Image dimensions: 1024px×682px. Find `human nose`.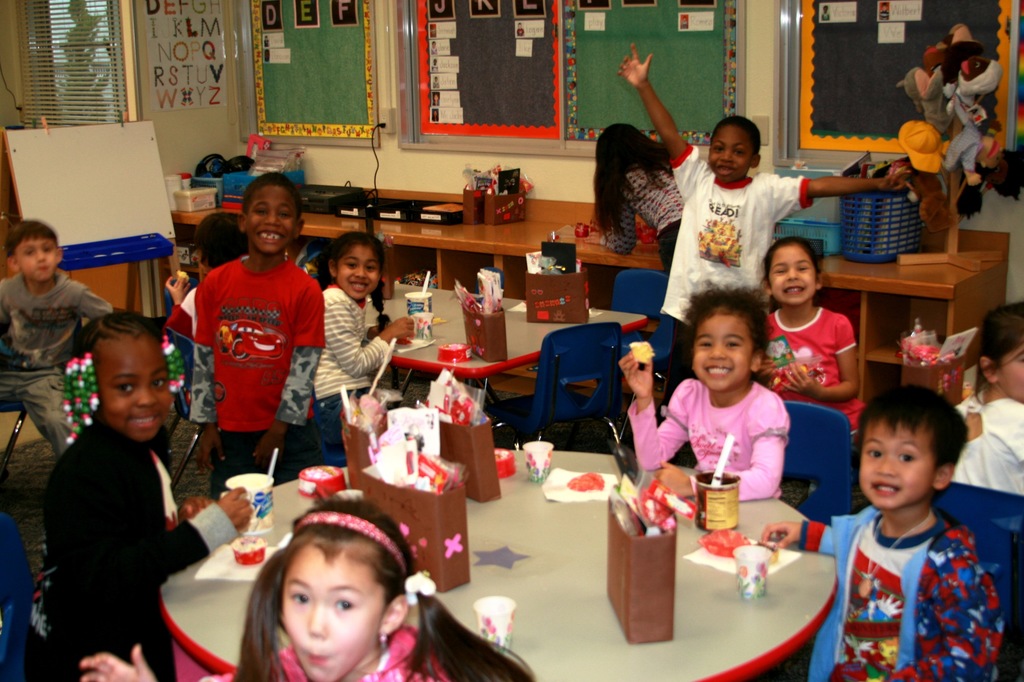
[718, 148, 733, 165].
